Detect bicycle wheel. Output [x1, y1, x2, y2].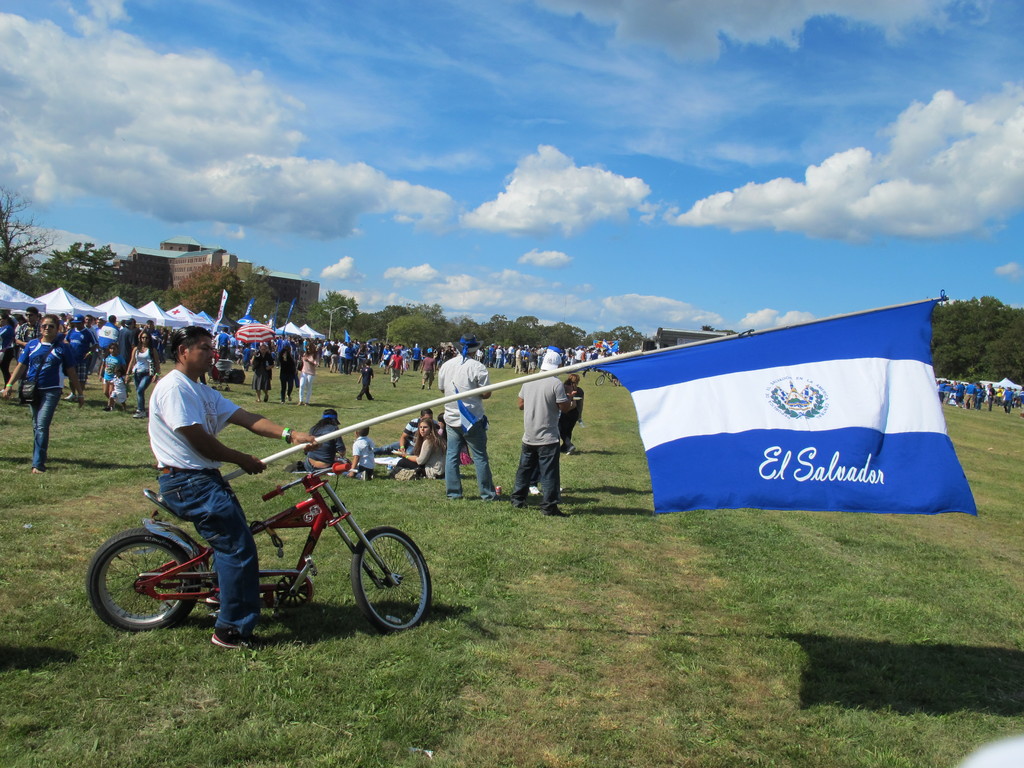
[92, 538, 193, 639].
